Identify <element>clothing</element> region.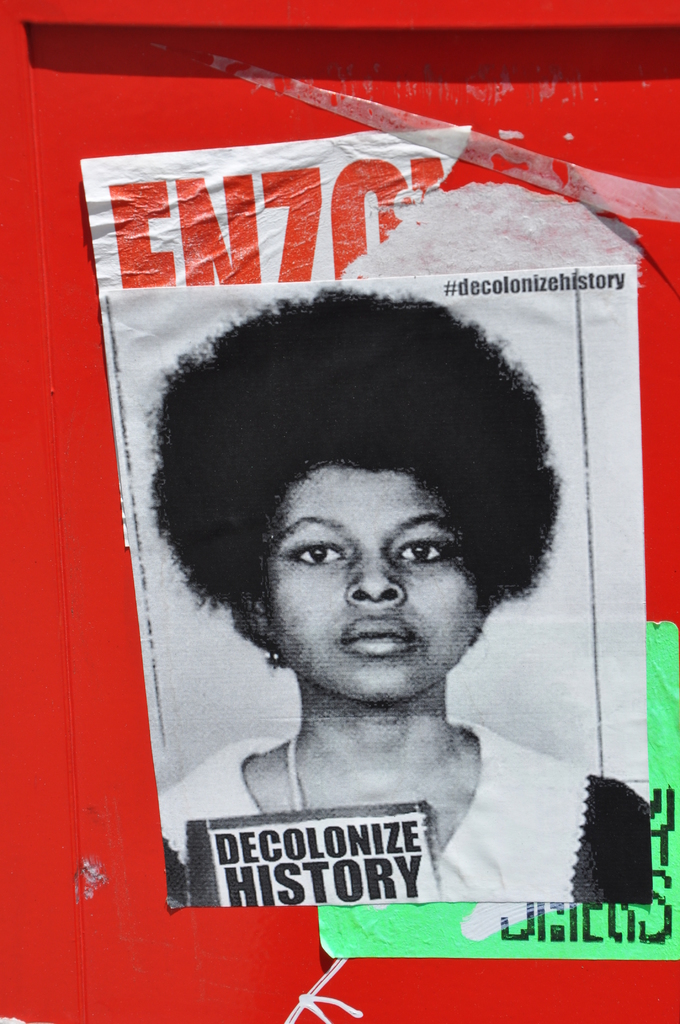
Region: [157,721,656,913].
